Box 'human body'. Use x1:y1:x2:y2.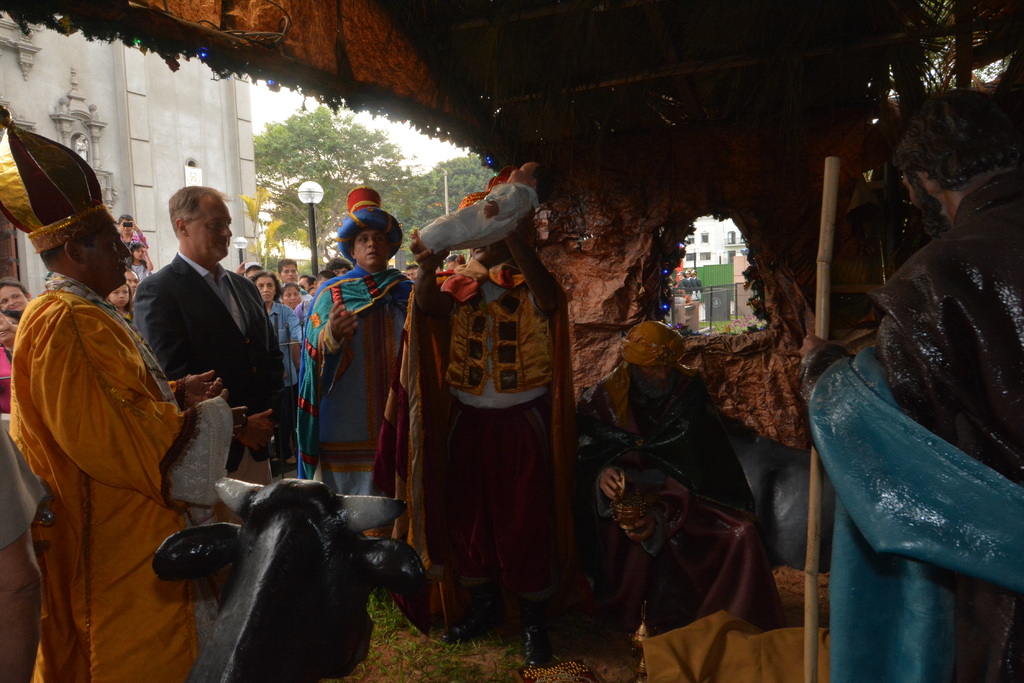
412:179:537:259.
